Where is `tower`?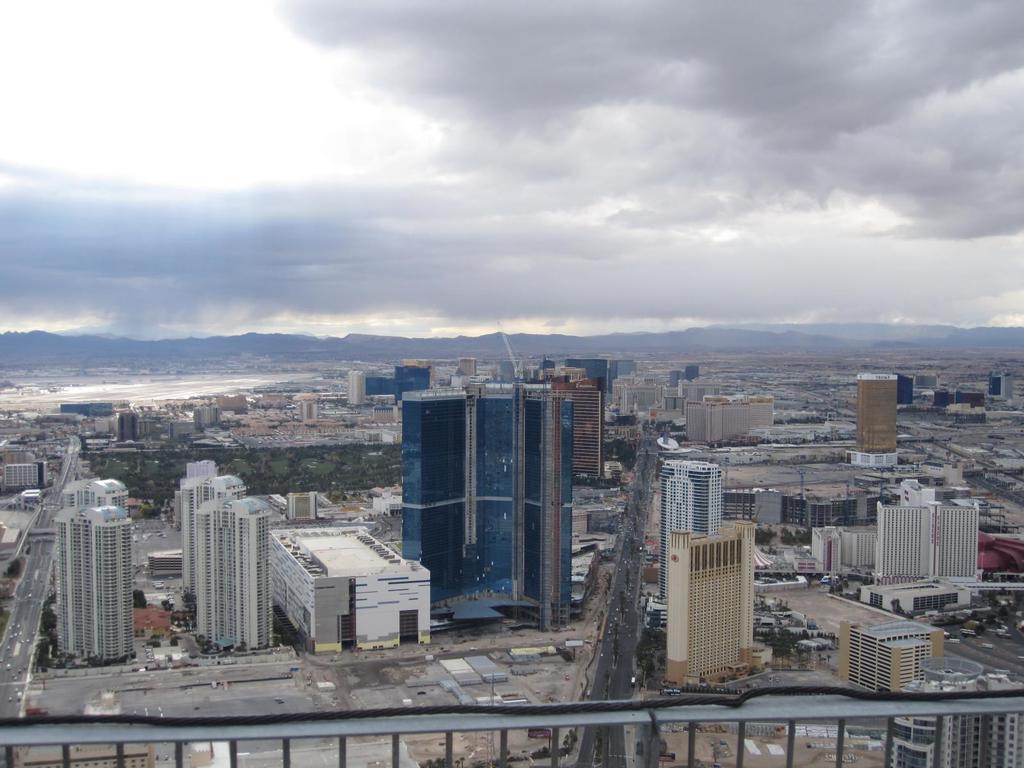
box(556, 371, 605, 504).
